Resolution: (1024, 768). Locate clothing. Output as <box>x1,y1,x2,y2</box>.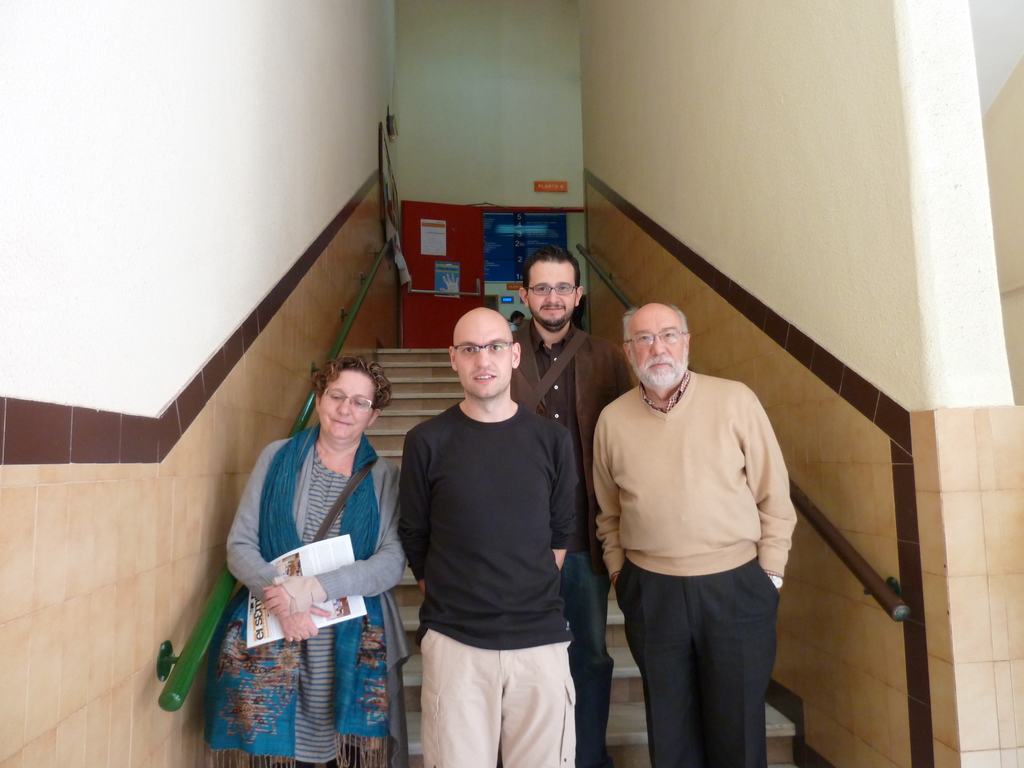
<box>510,317,636,538</box>.
